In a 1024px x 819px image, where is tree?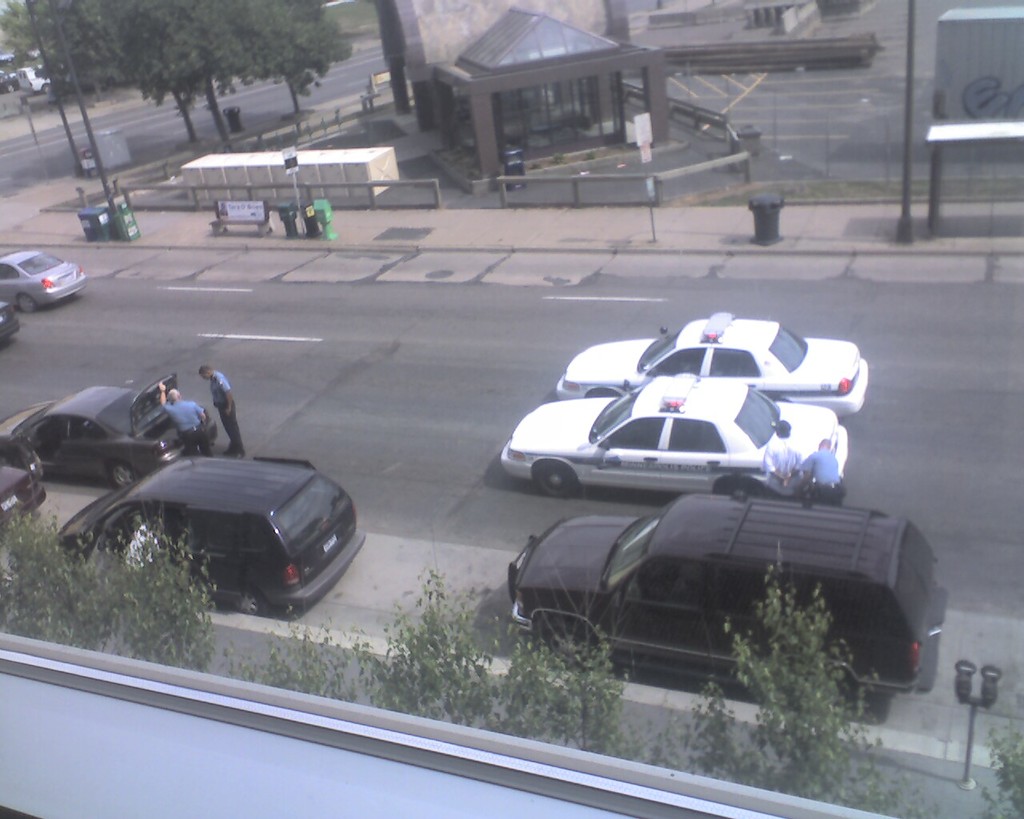
[2,0,101,126].
